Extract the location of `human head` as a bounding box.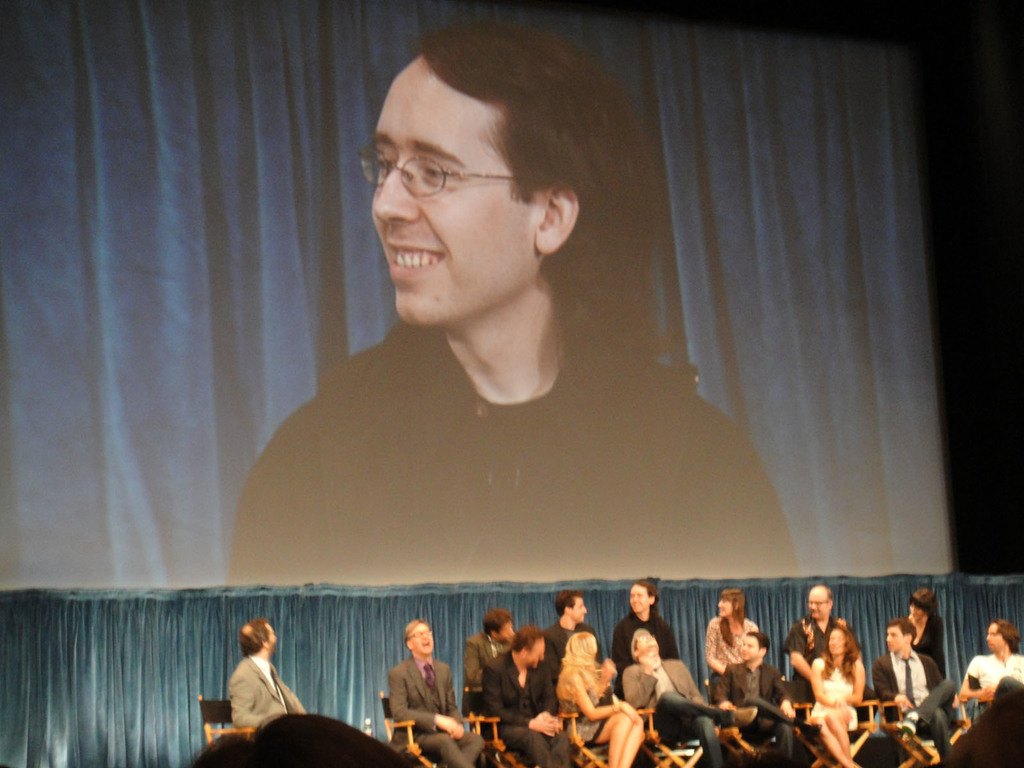
{"left": 906, "top": 586, "right": 937, "bottom": 627}.
